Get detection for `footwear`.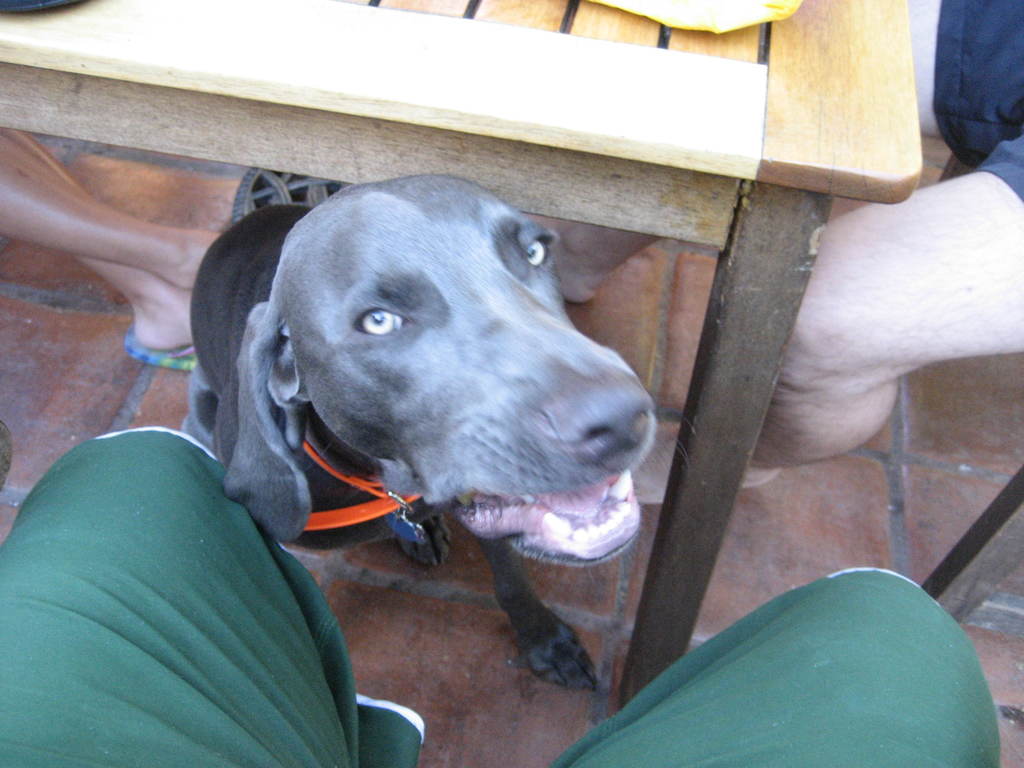
Detection: rect(120, 321, 209, 372).
